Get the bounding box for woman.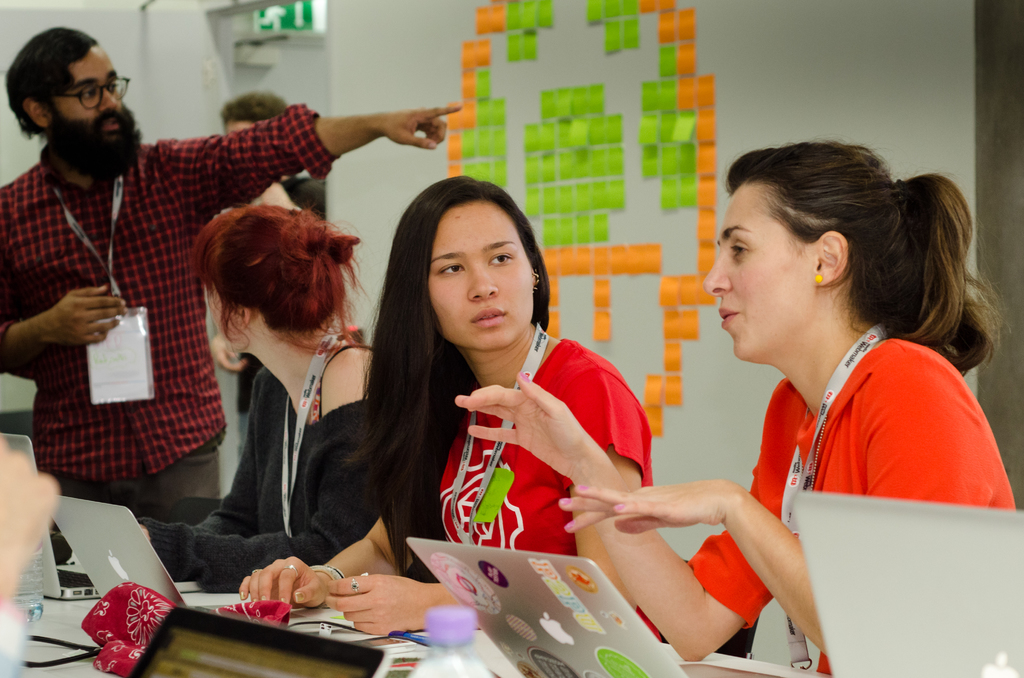
Rect(455, 140, 1020, 677).
